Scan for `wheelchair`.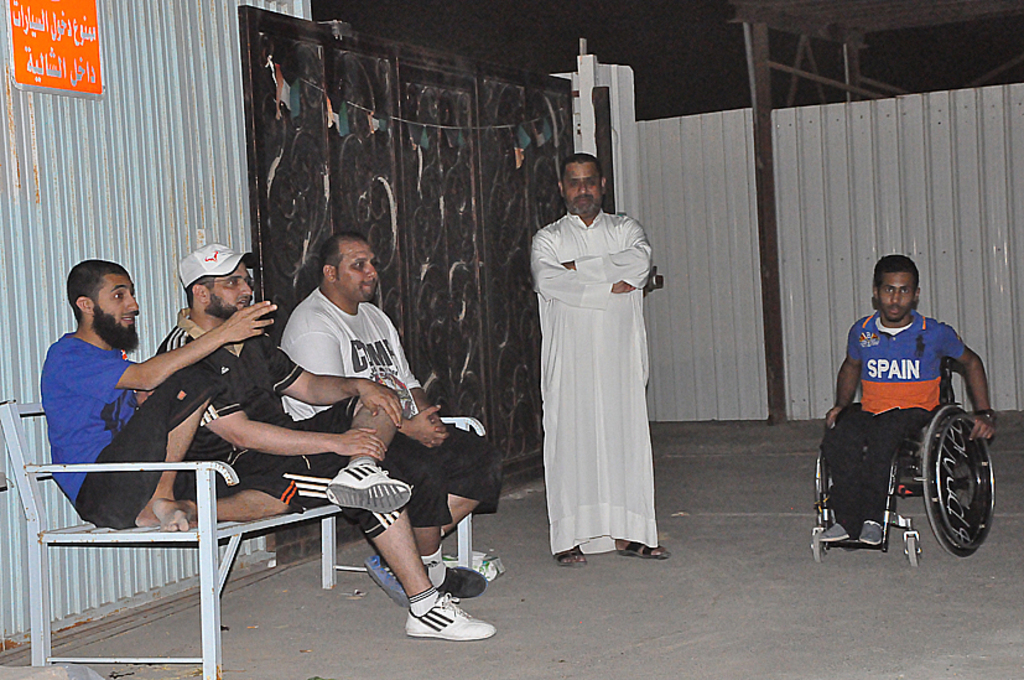
Scan result: region(811, 358, 999, 571).
